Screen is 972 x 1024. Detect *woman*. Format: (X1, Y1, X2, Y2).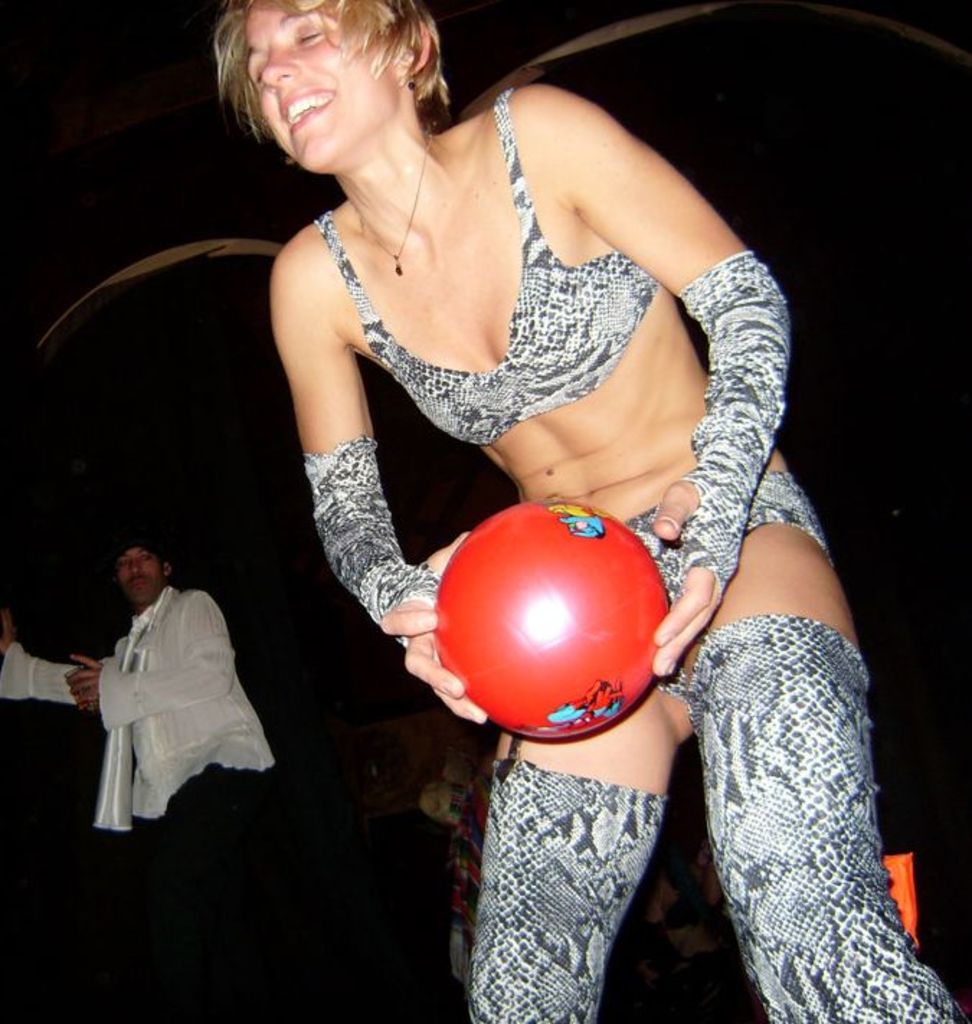
(202, 0, 971, 1023).
